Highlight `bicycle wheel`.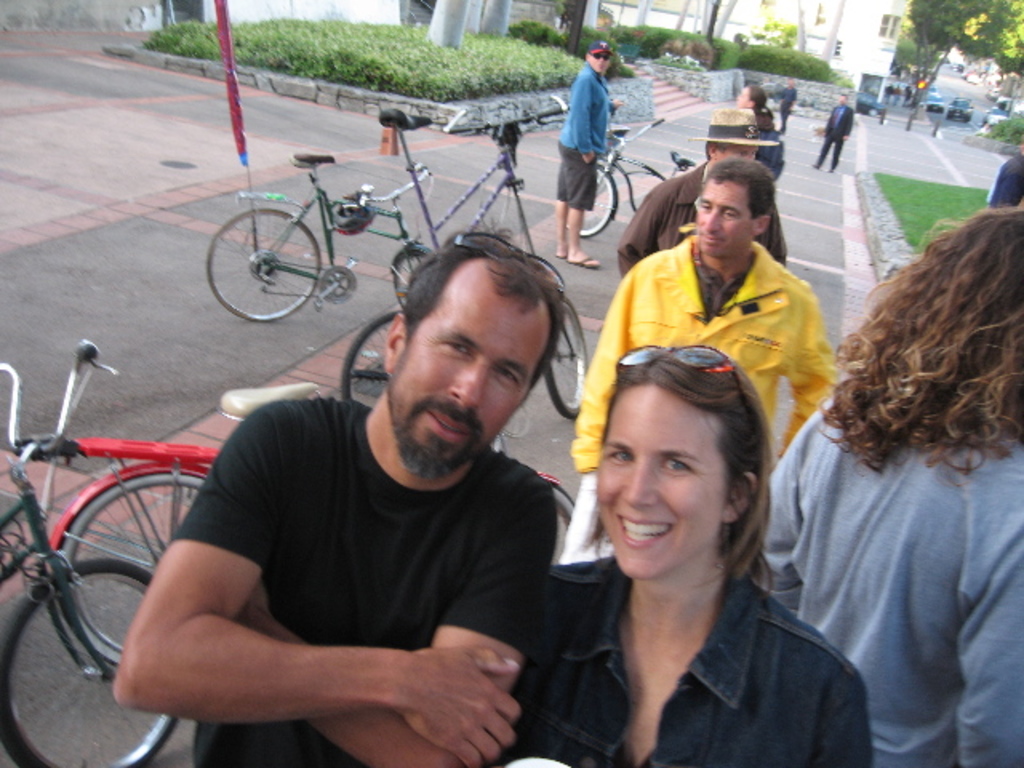
Highlighted region: 198/206/328/322.
